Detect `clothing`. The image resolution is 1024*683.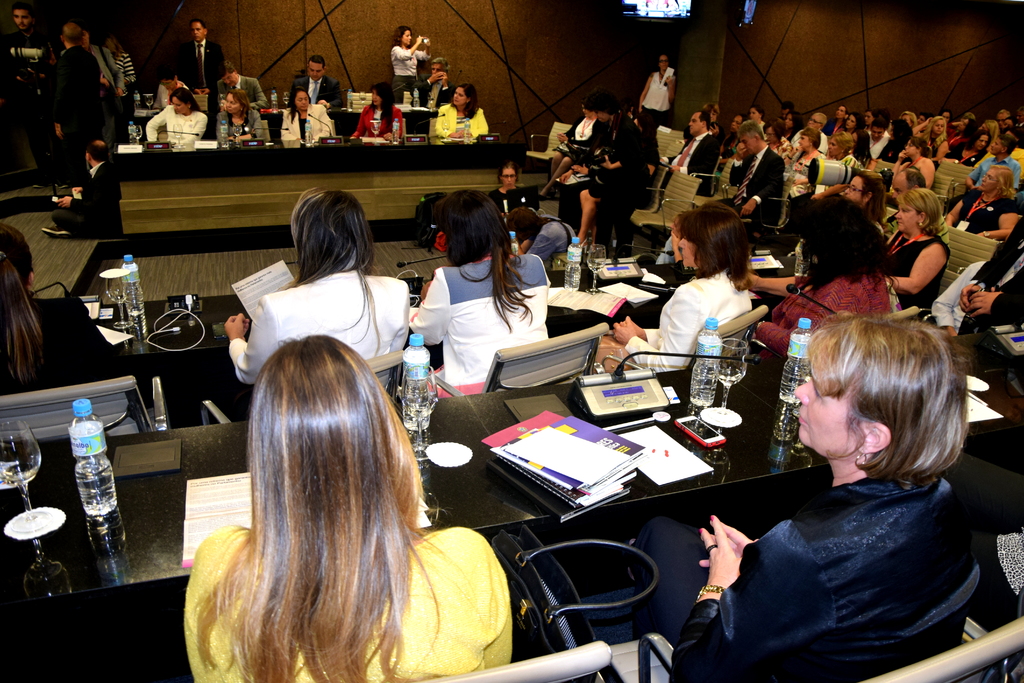
l=349, t=104, r=404, b=139.
